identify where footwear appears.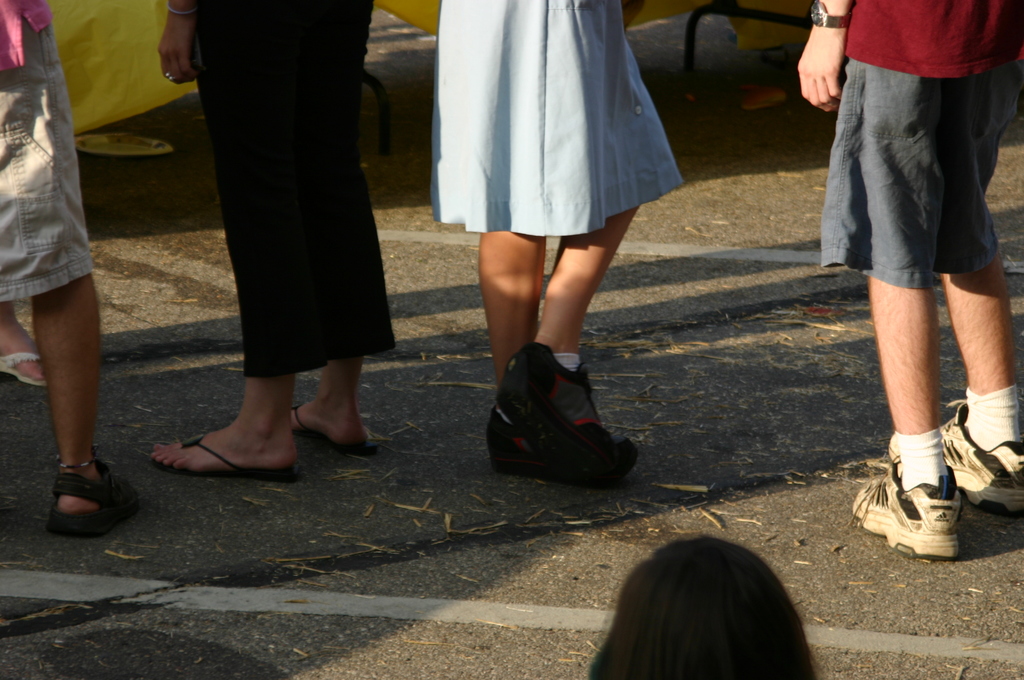
Appears at <region>151, 430, 301, 489</region>.
